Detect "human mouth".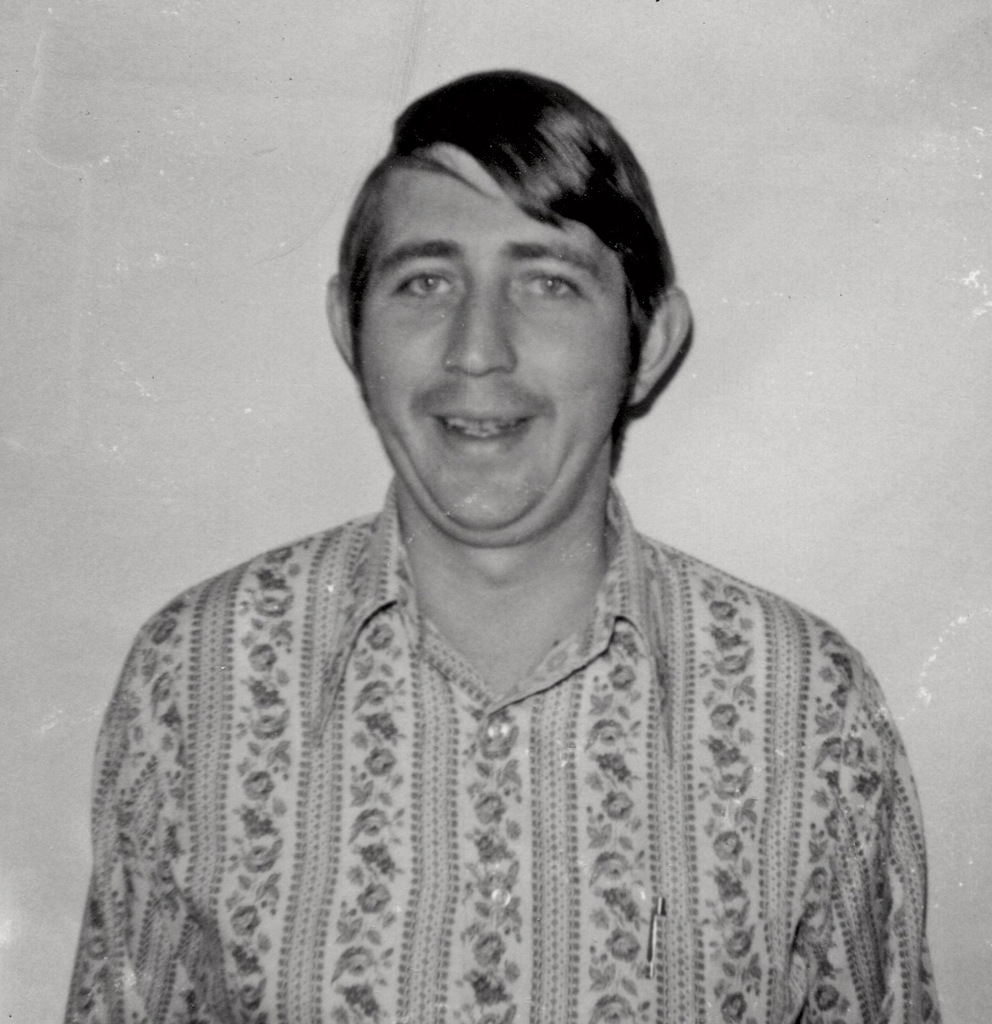
Detected at BBox(429, 403, 533, 455).
